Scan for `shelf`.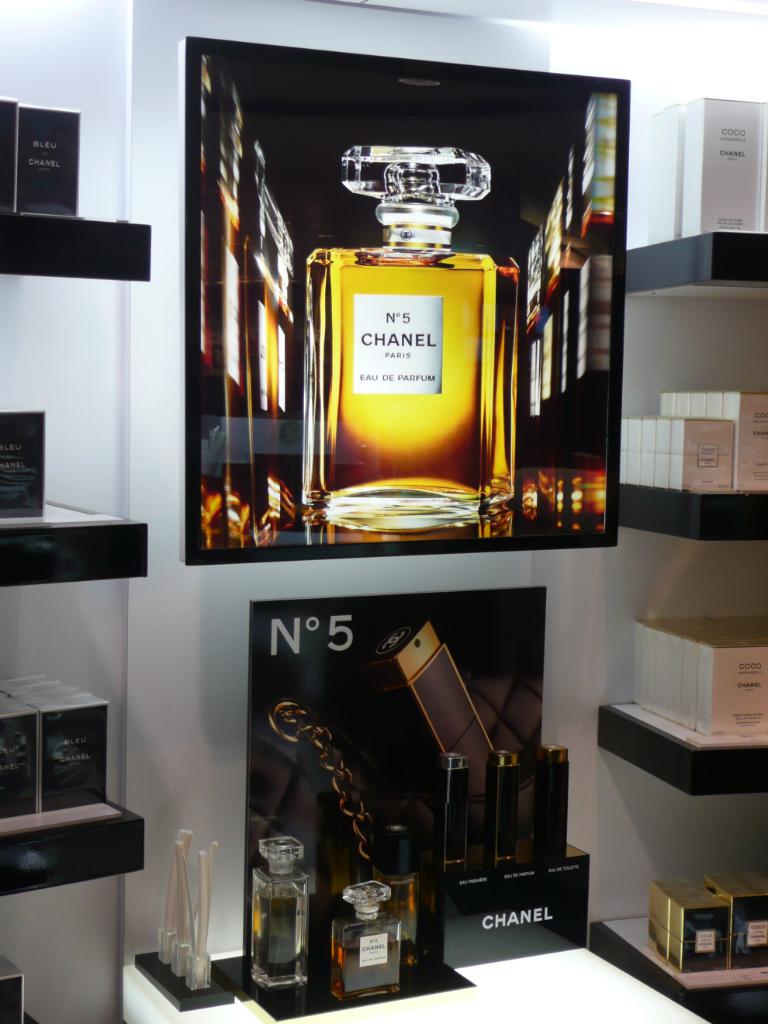
Scan result: {"left": 1, "top": 0, "right": 157, "bottom": 1023}.
